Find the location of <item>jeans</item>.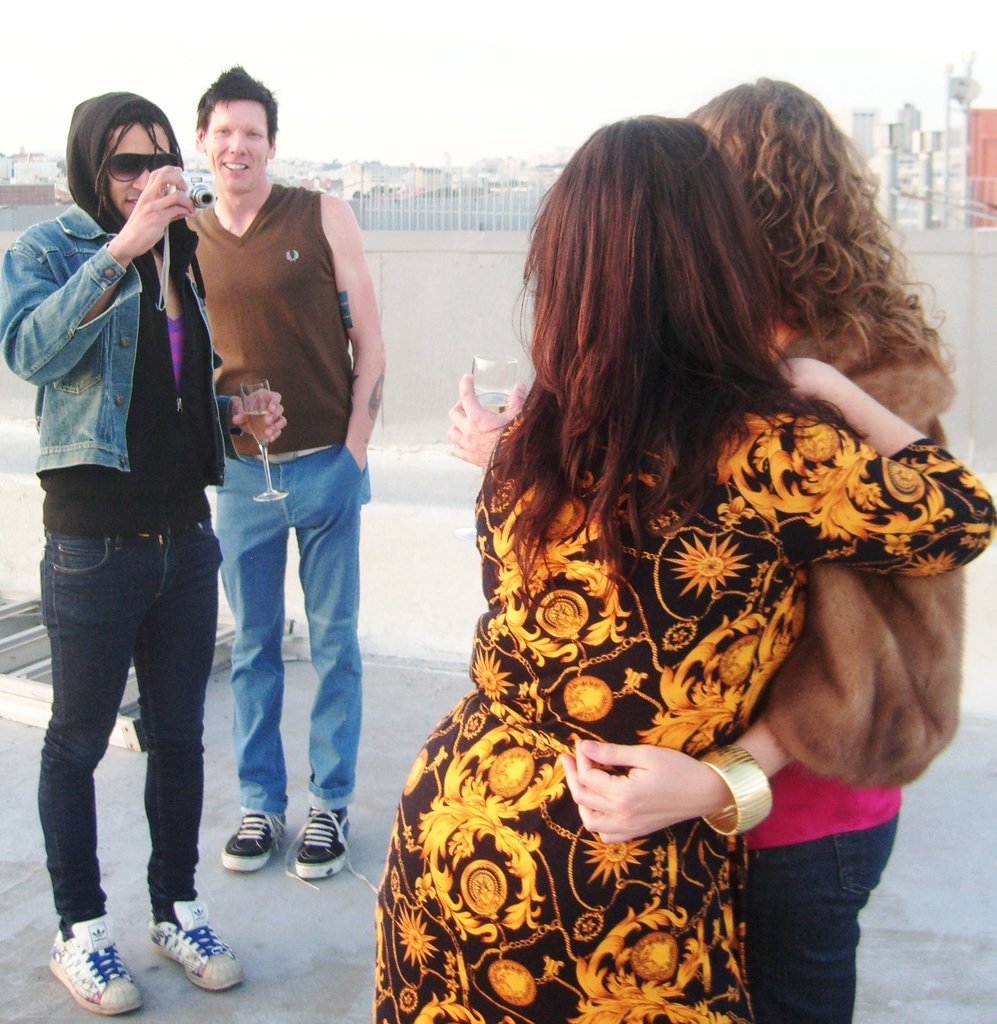
Location: [x1=215, y1=447, x2=364, y2=820].
